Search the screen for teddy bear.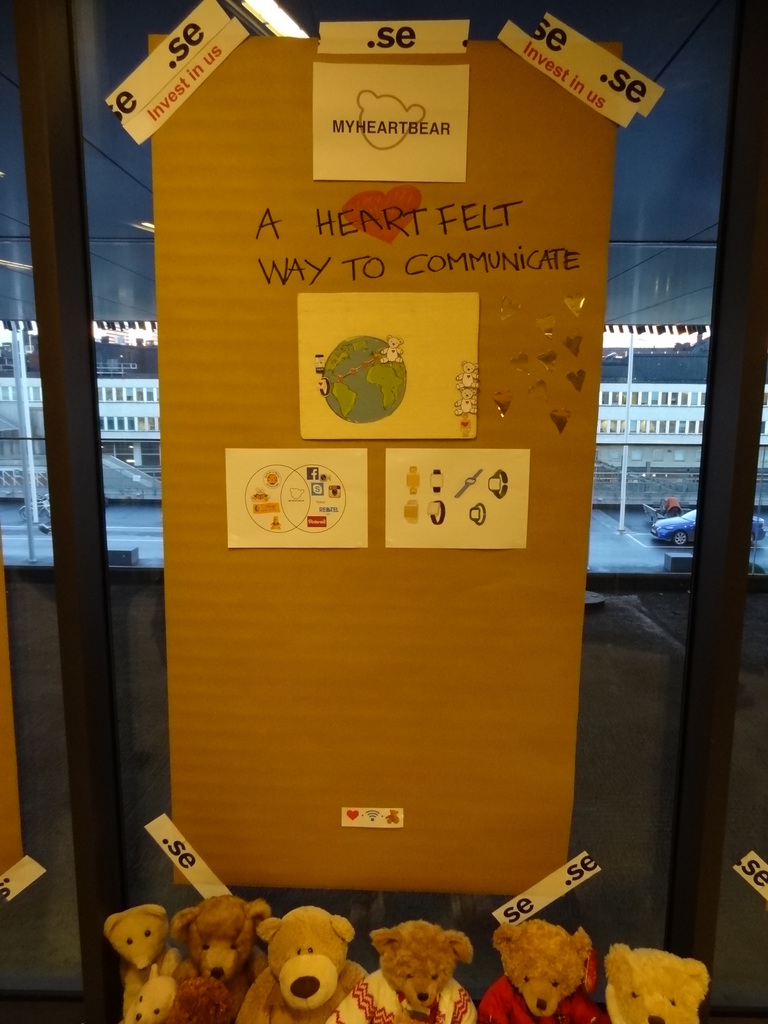
Found at 597,941,708,1023.
